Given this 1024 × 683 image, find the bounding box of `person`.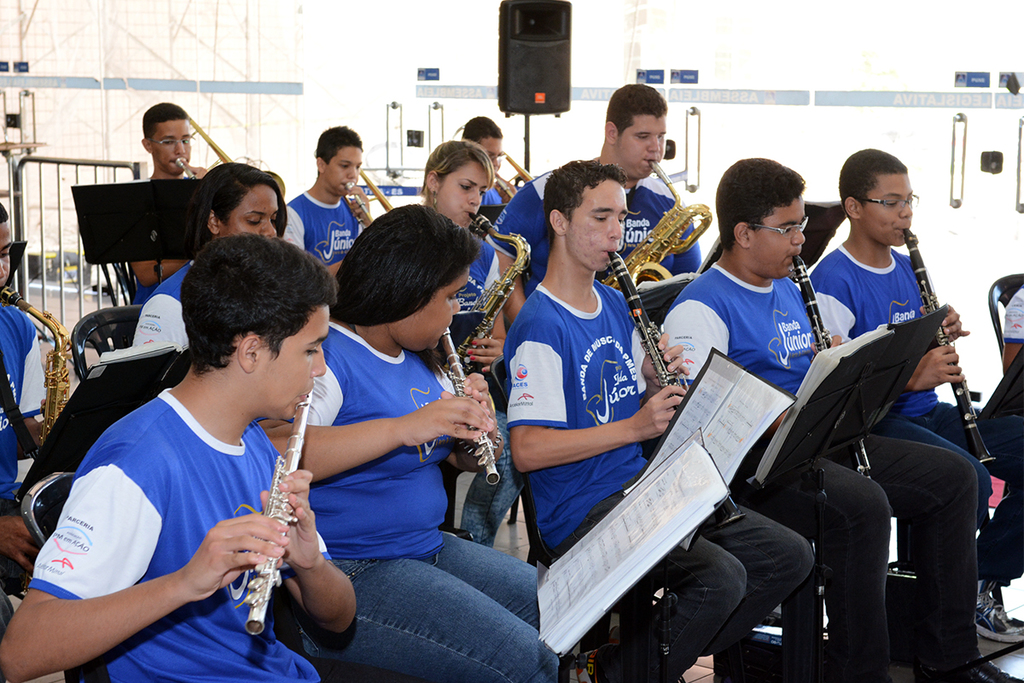
(x1=652, y1=155, x2=1023, y2=682).
